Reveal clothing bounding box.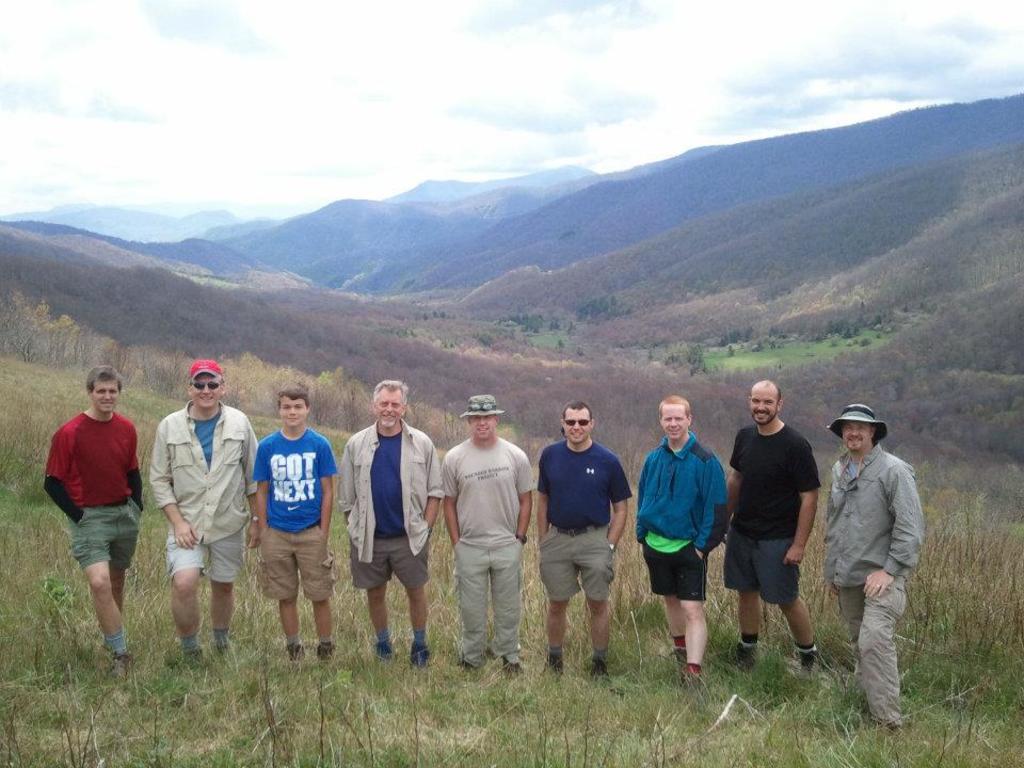
Revealed: [left=446, top=432, right=525, bottom=669].
